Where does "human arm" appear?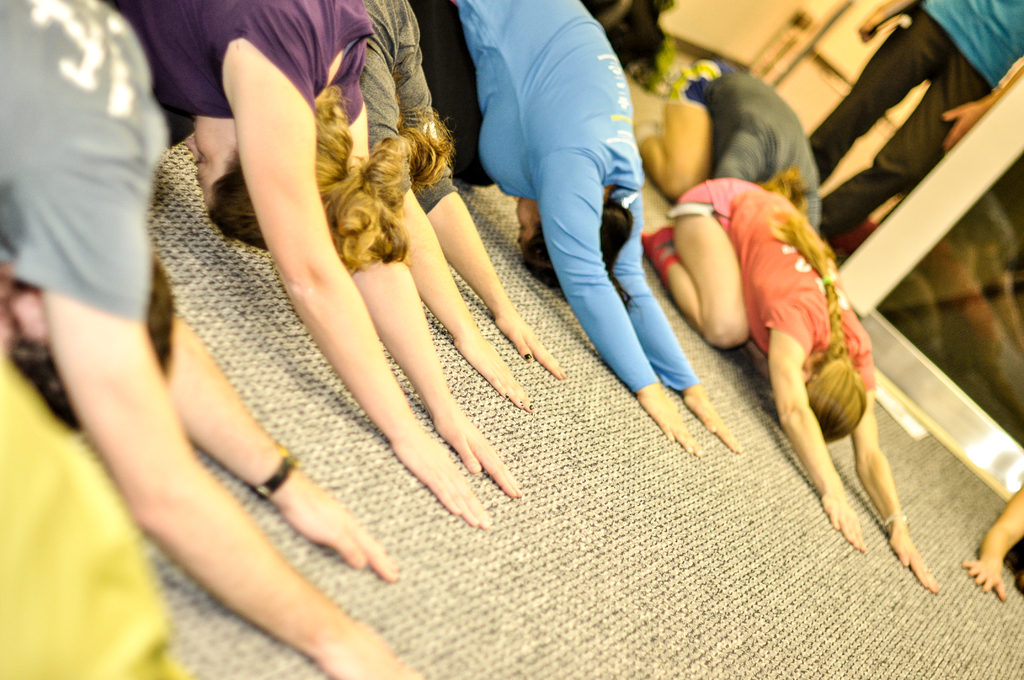
Appears at bbox=[843, 362, 942, 597].
